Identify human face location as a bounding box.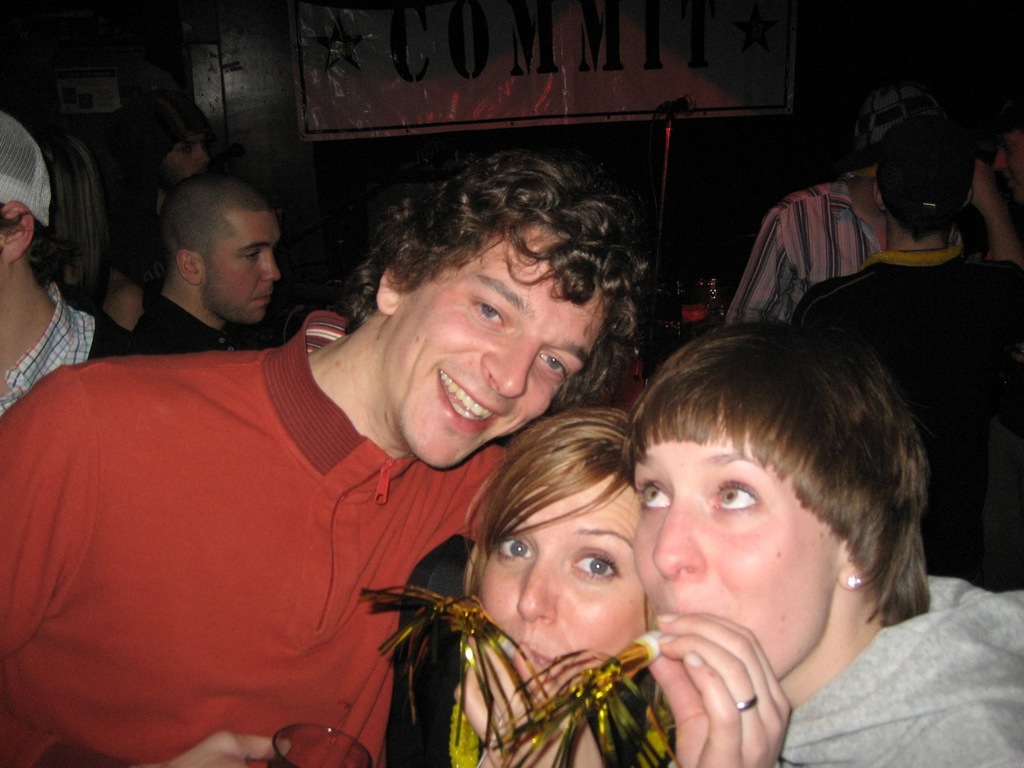
{"x1": 633, "y1": 426, "x2": 837, "y2": 683}.
